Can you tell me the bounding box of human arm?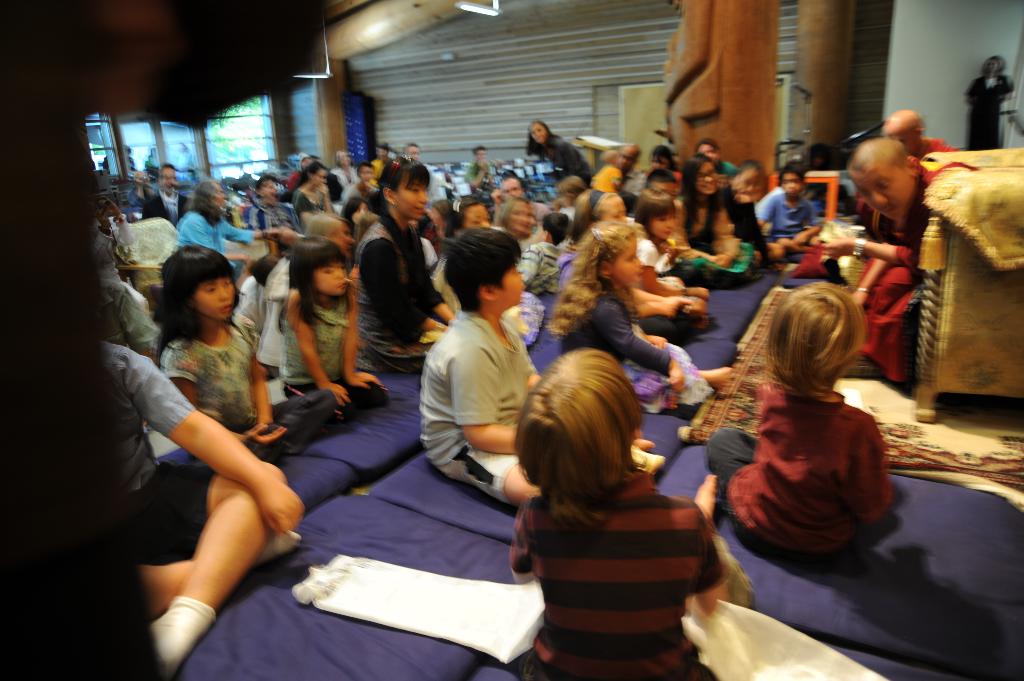
(521, 247, 535, 285).
